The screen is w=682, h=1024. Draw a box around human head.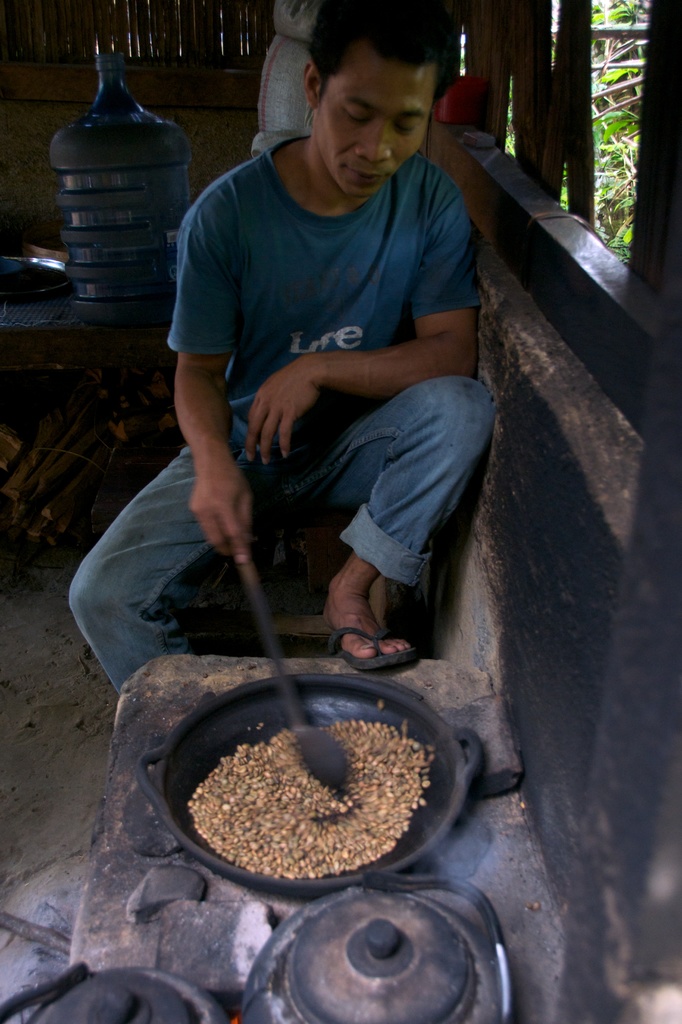
{"left": 309, "top": 0, "right": 443, "bottom": 204}.
